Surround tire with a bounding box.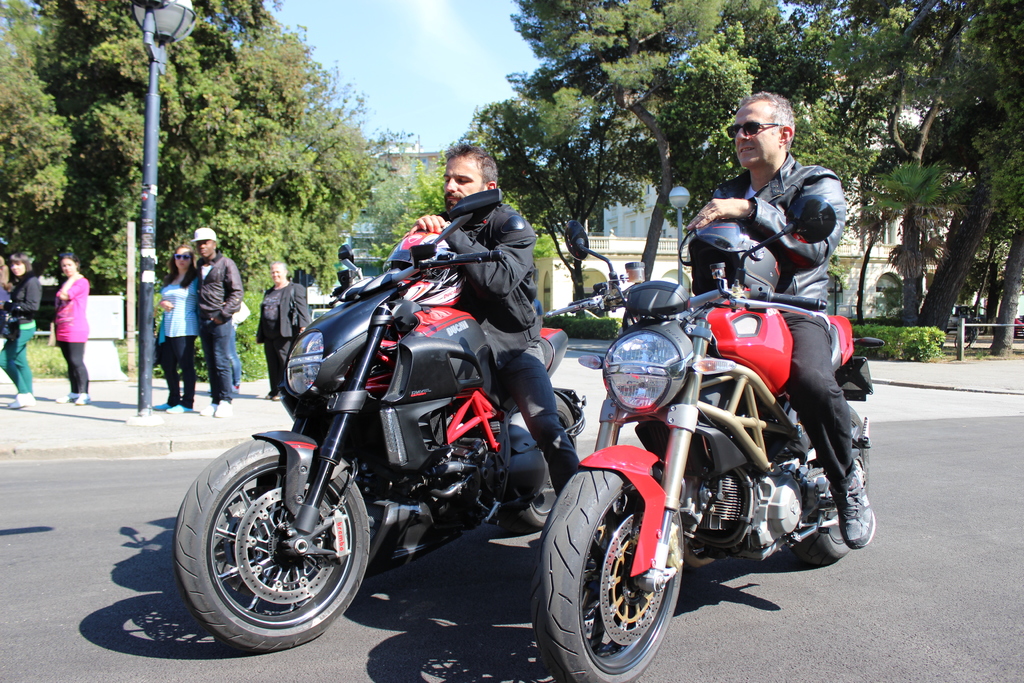
Rect(500, 397, 578, 529).
